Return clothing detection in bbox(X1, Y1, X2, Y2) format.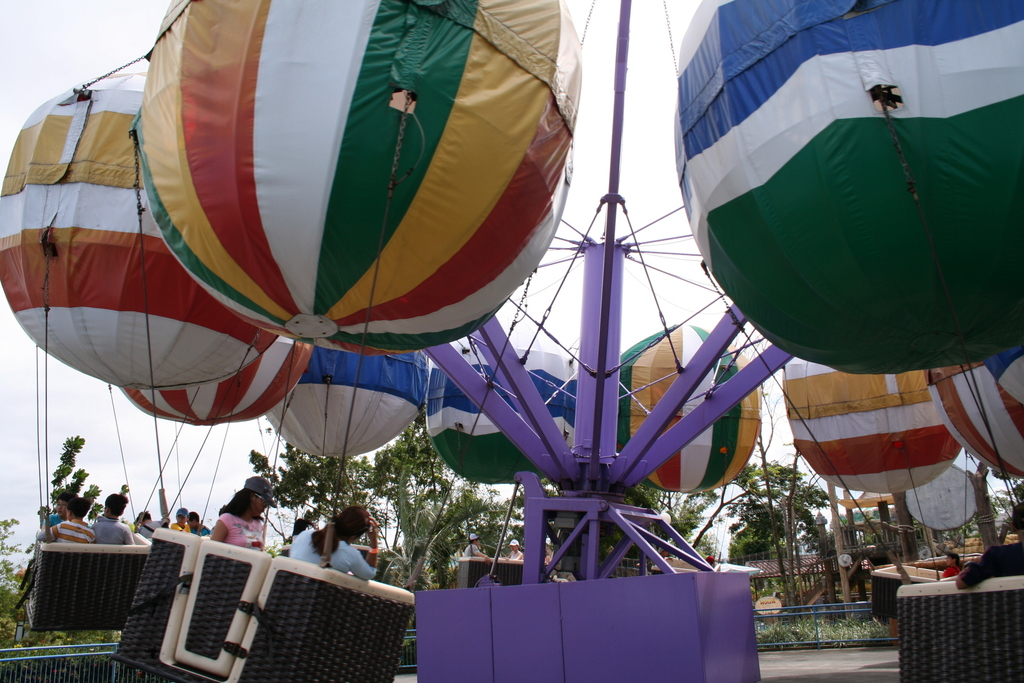
bbox(173, 518, 189, 533).
